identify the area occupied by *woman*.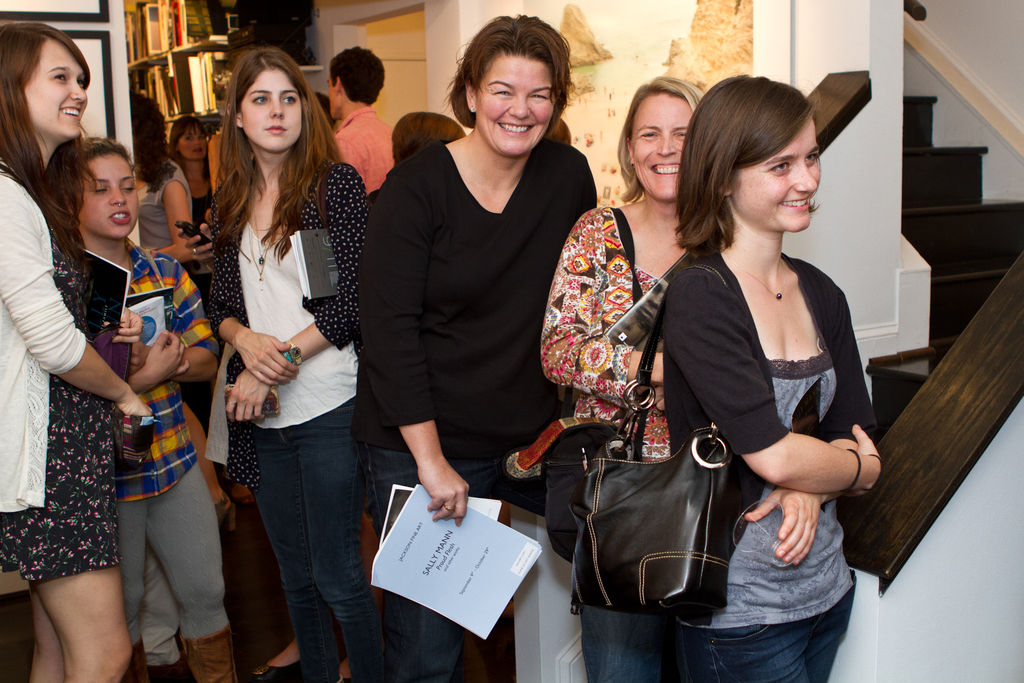
Area: l=0, t=15, r=154, b=682.
